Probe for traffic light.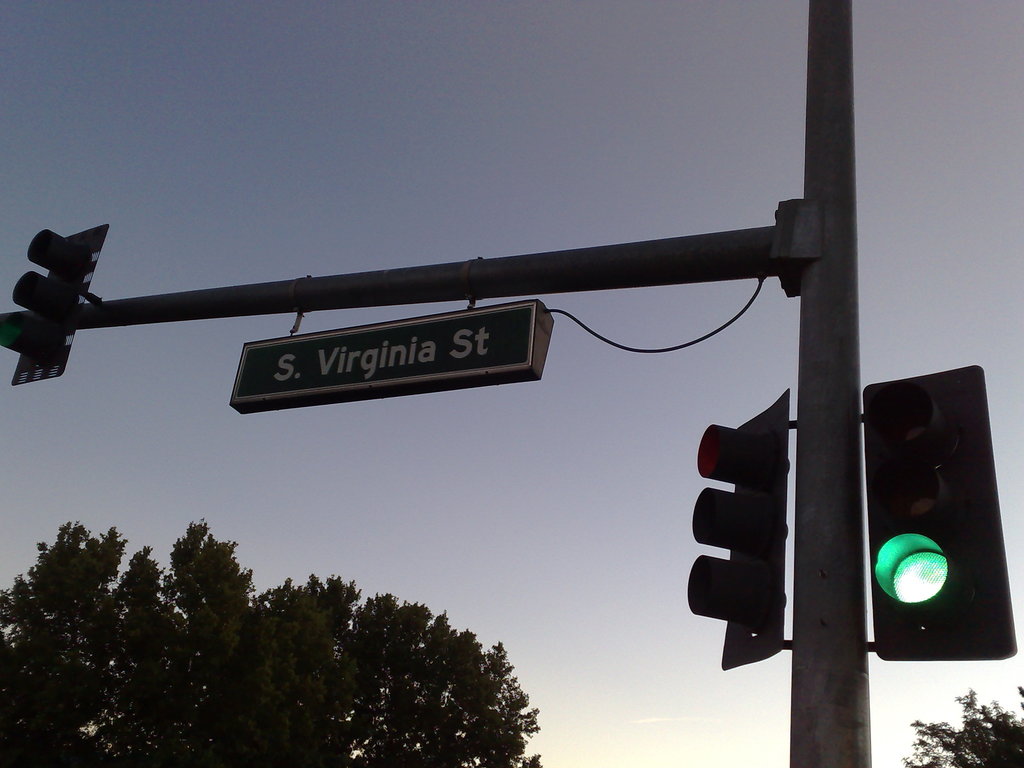
Probe result: 865/362/1017/660.
